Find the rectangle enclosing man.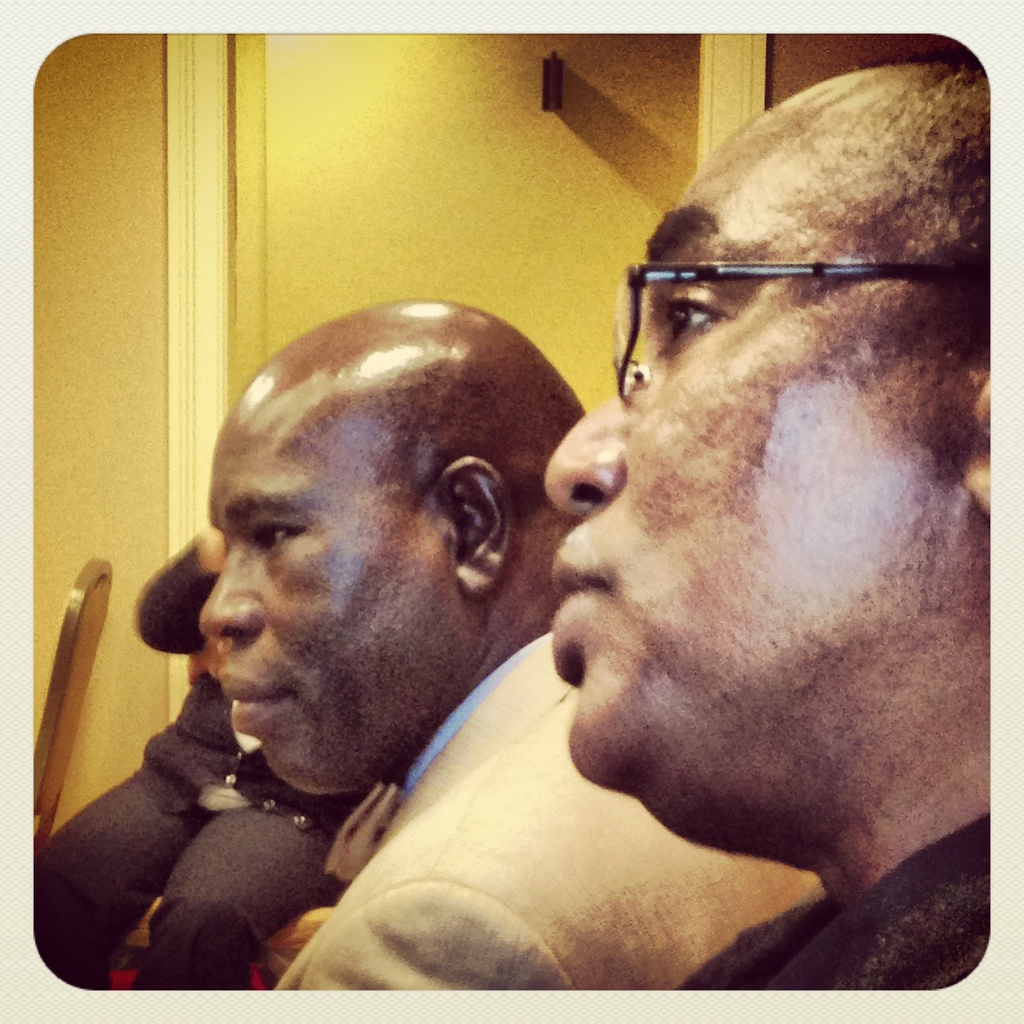
x1=534, y1=49, x2=957, y2=985.
